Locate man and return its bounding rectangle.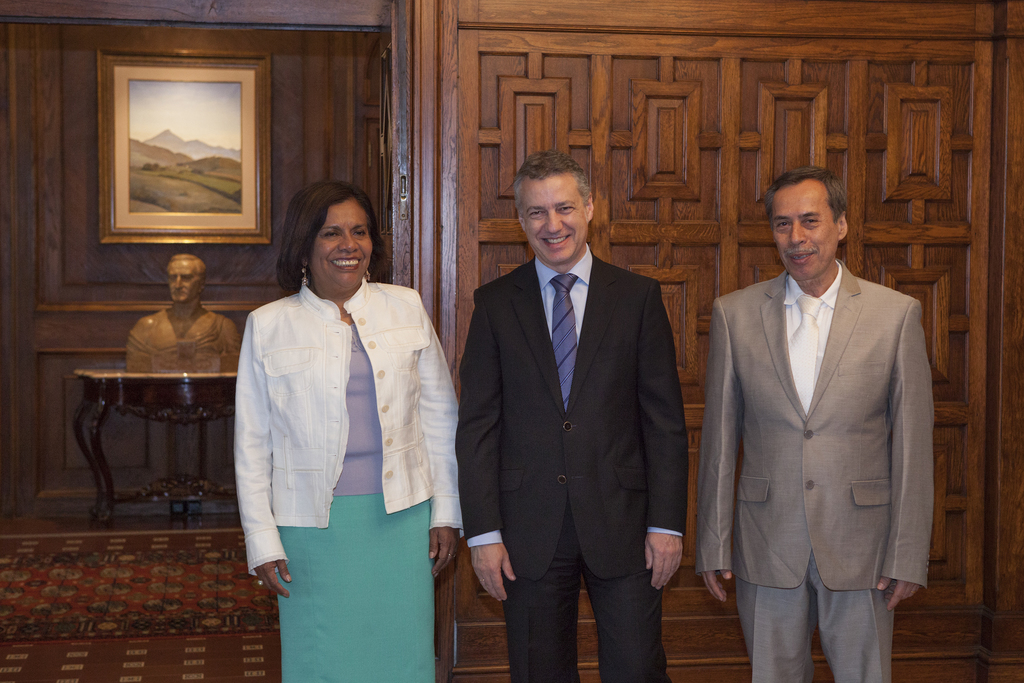
x1=698, y1=156, x2=945, y2=682.
